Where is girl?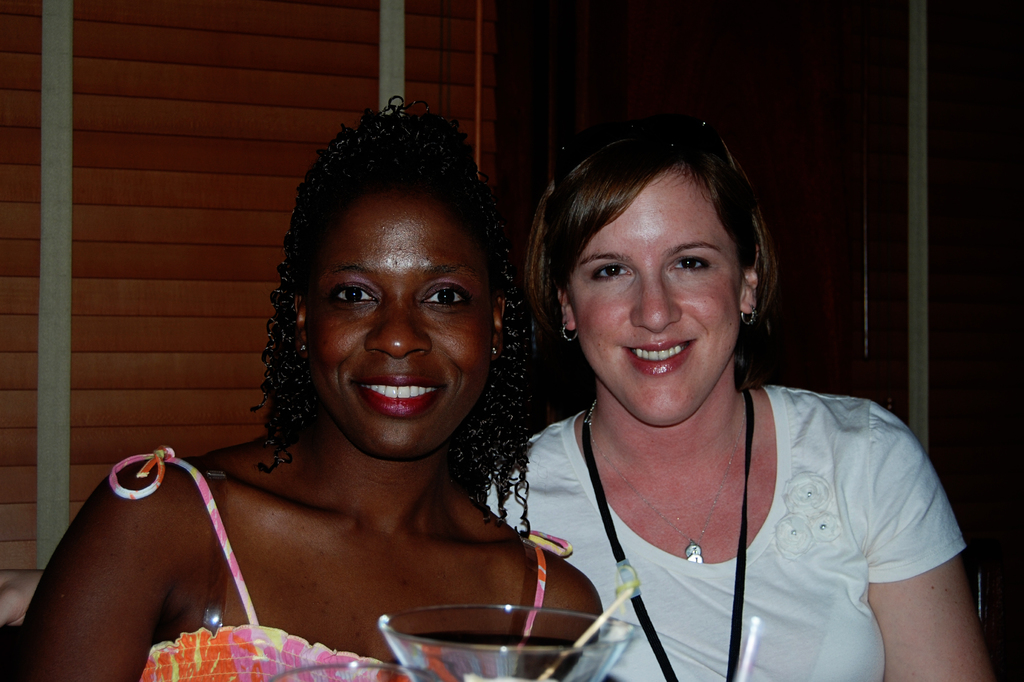
box=[20, 91, 606, 681].
